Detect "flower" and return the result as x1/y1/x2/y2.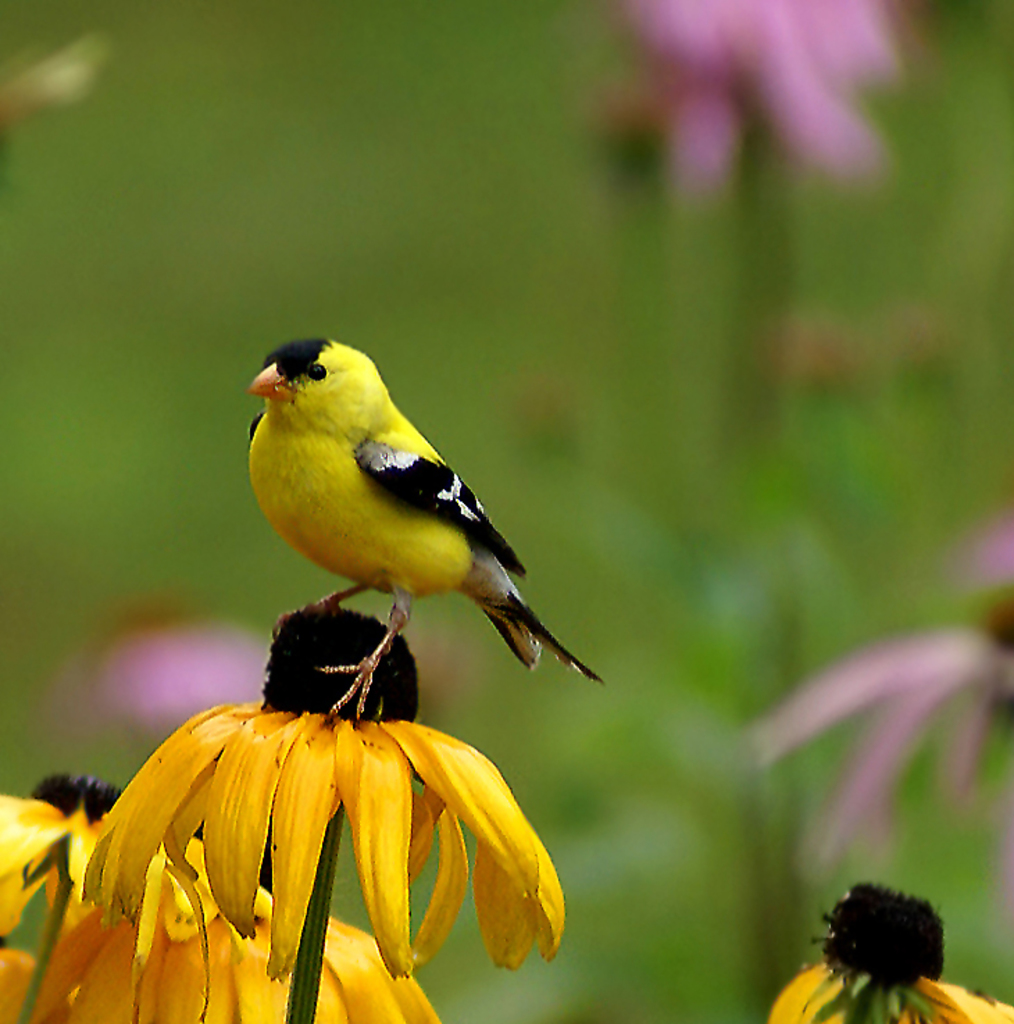
39/889/442/1023.
